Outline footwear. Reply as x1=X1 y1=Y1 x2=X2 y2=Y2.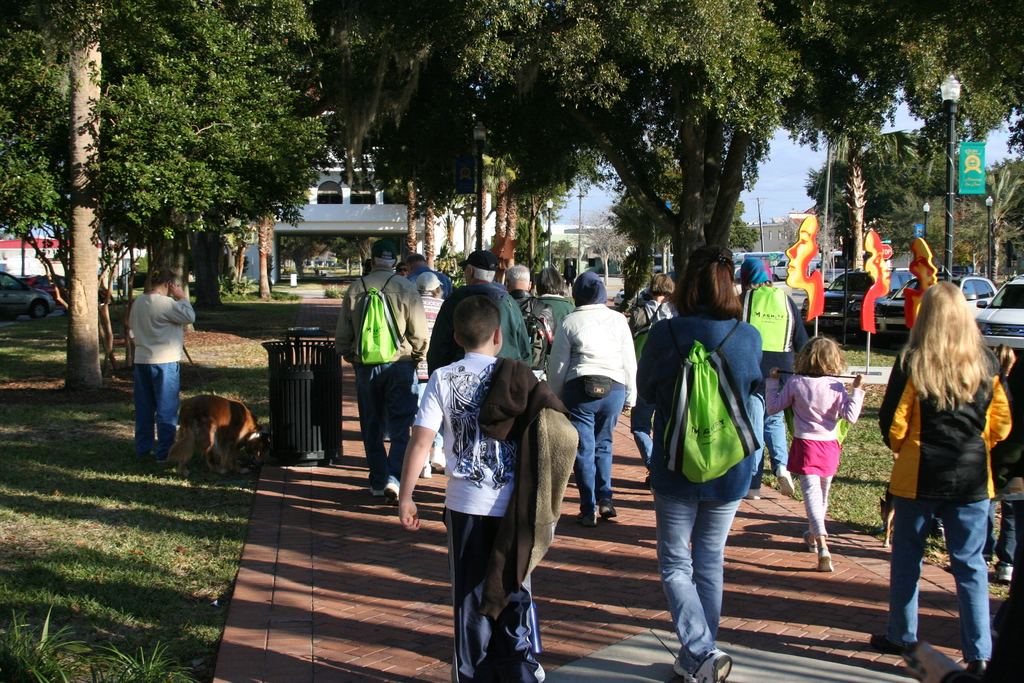
x1=995 y1=563 x2=1015 y2=588.
